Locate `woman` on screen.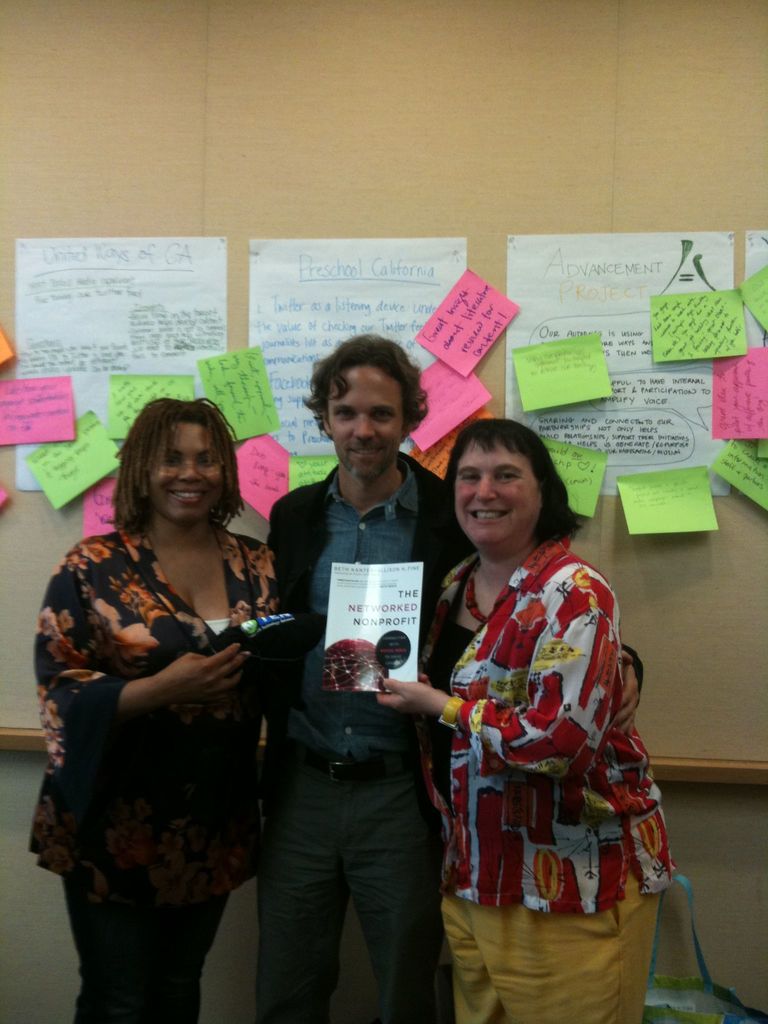
On screen at rect(23, 403, 289, 1023).
